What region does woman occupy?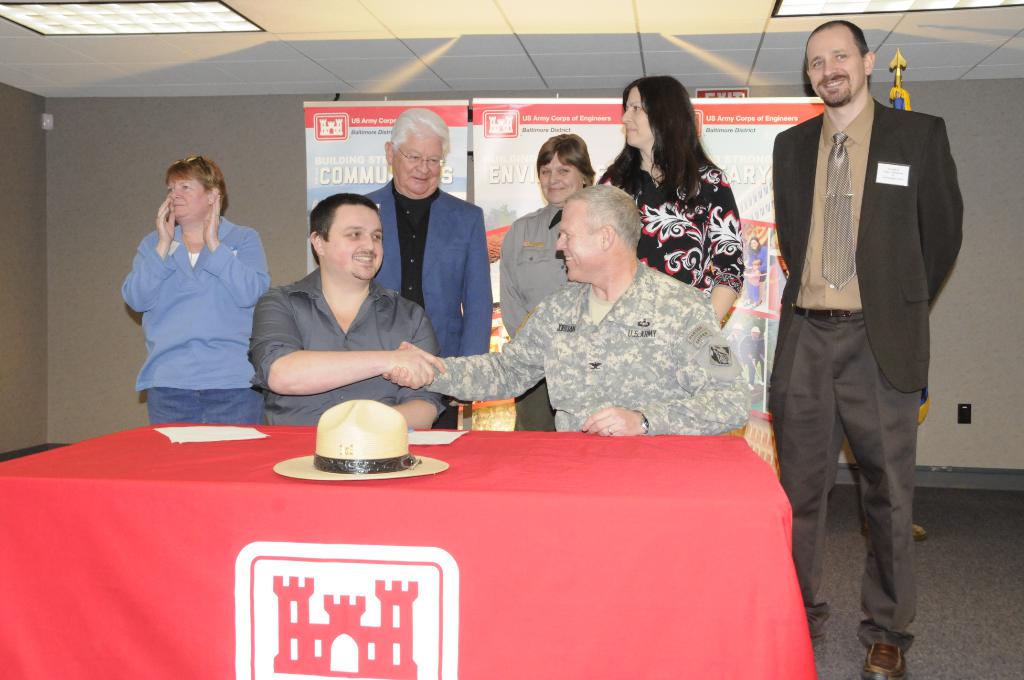
495/129/593/434.
